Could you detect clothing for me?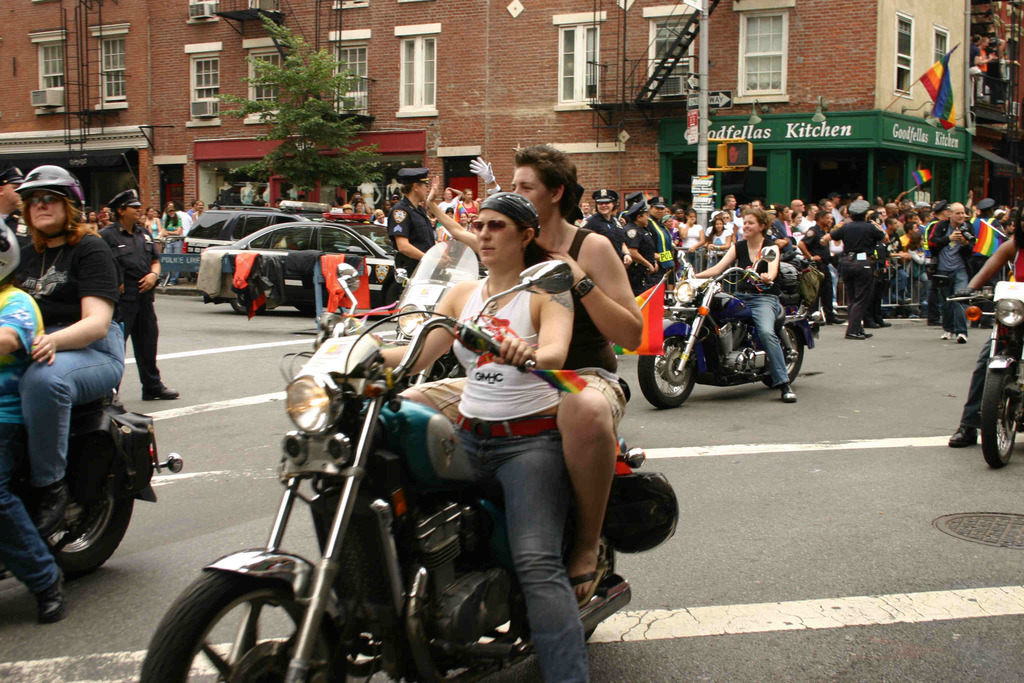
Detection result: {"x1": 0, "y1": 276, "x2": 53, "y2": 599}.
